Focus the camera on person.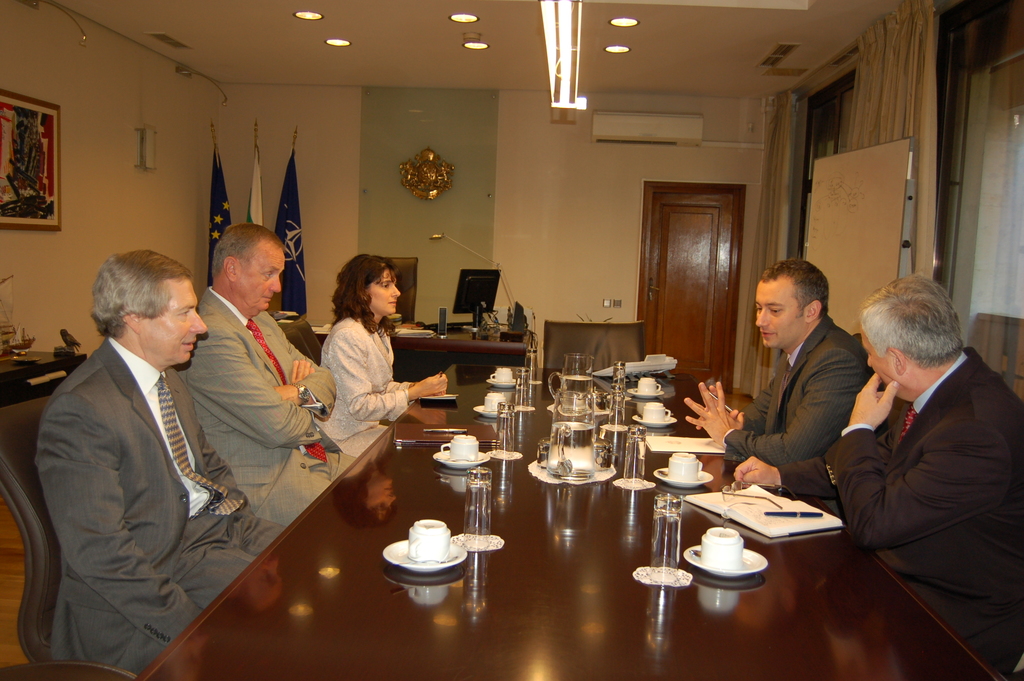
Focus region: [684,256,883,479].
